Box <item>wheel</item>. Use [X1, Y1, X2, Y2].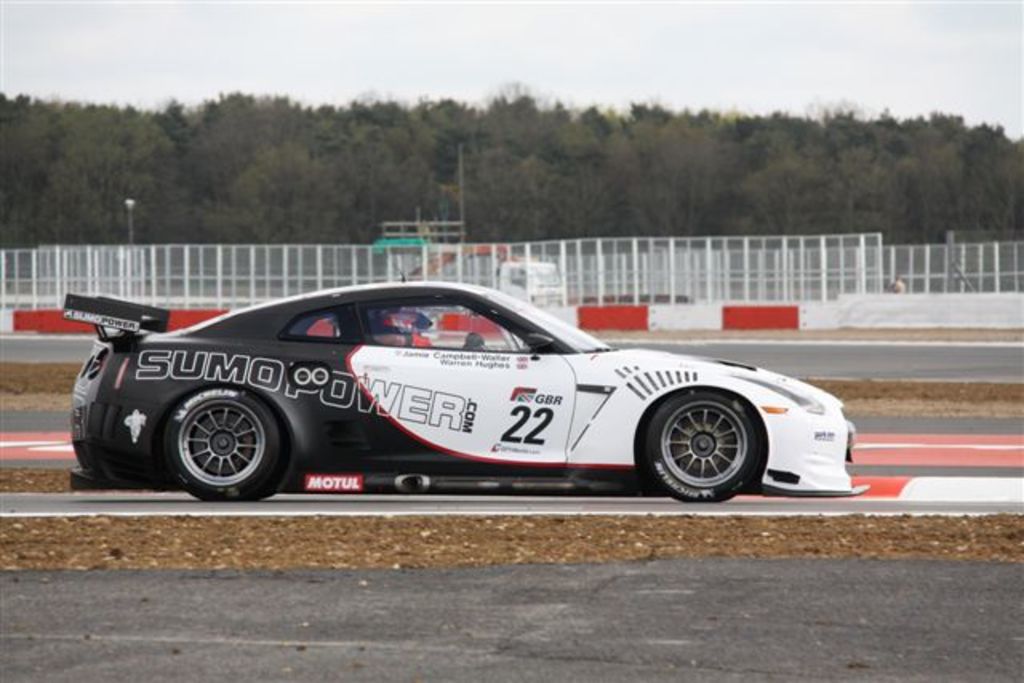
[640, 387, 760, 504].
